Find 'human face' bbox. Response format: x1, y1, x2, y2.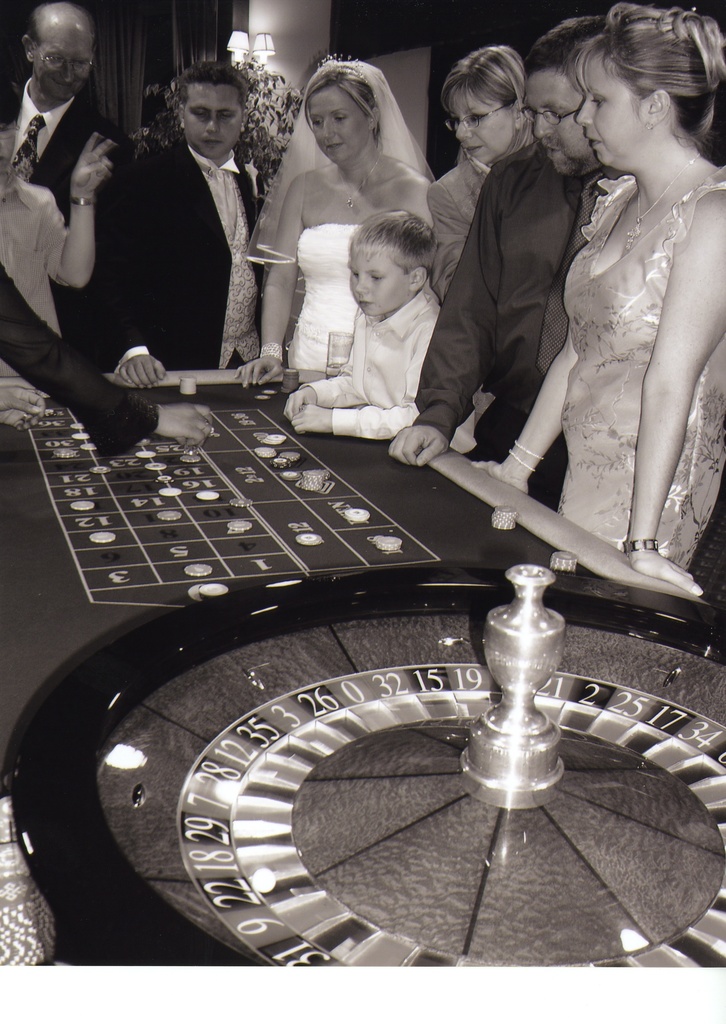
524, 73, 584, 174.
